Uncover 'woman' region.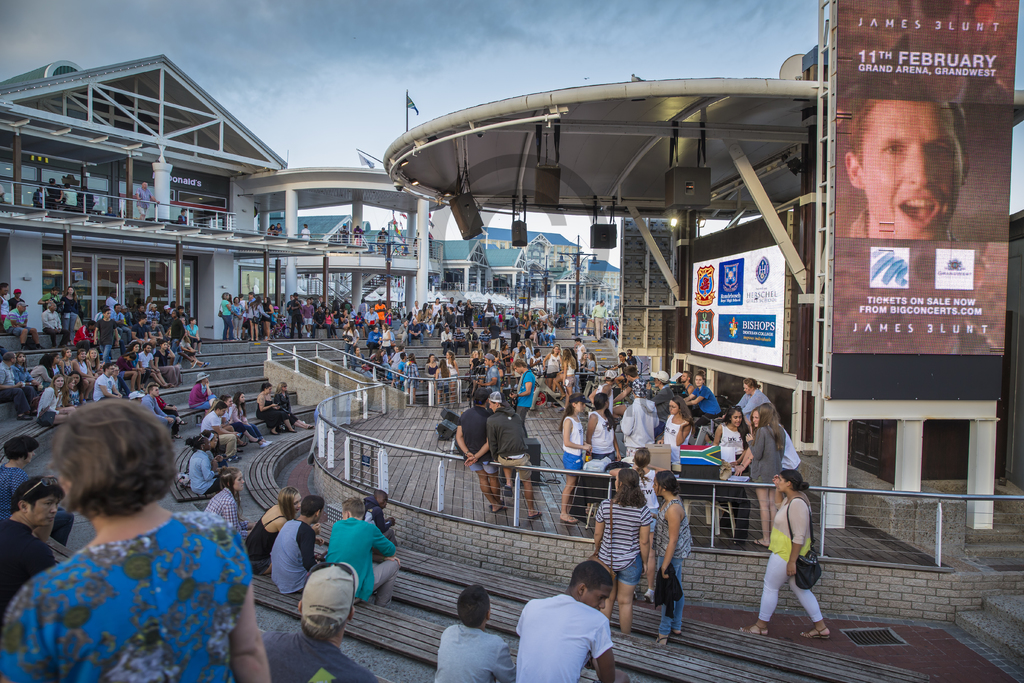
Uncovered: <region>86, 346, 104, 377</region>.
